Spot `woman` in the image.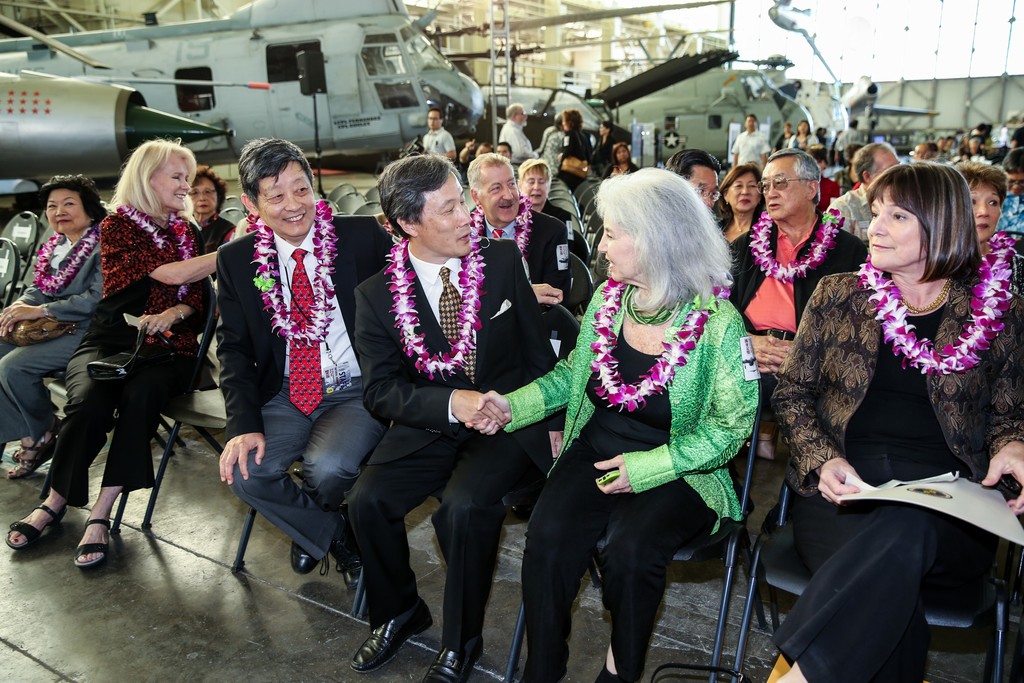
`woman` found at box=[467, 165, 765, 682].
